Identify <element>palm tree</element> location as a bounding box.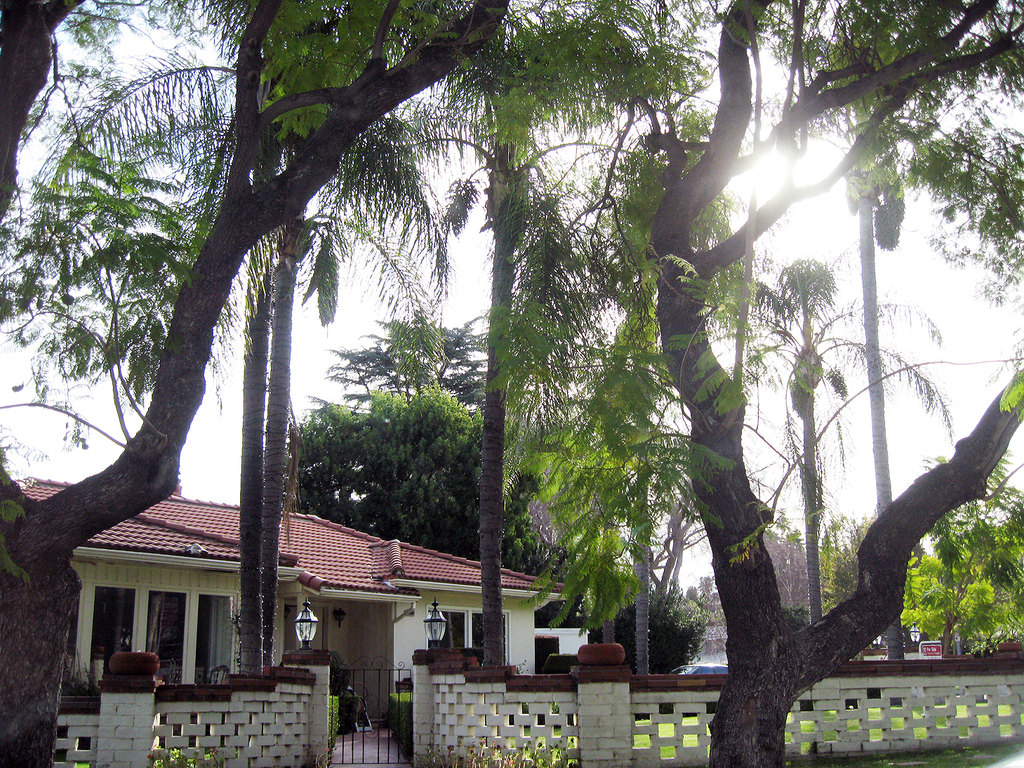
[left=573, top=318, right=703, bottom=652].
